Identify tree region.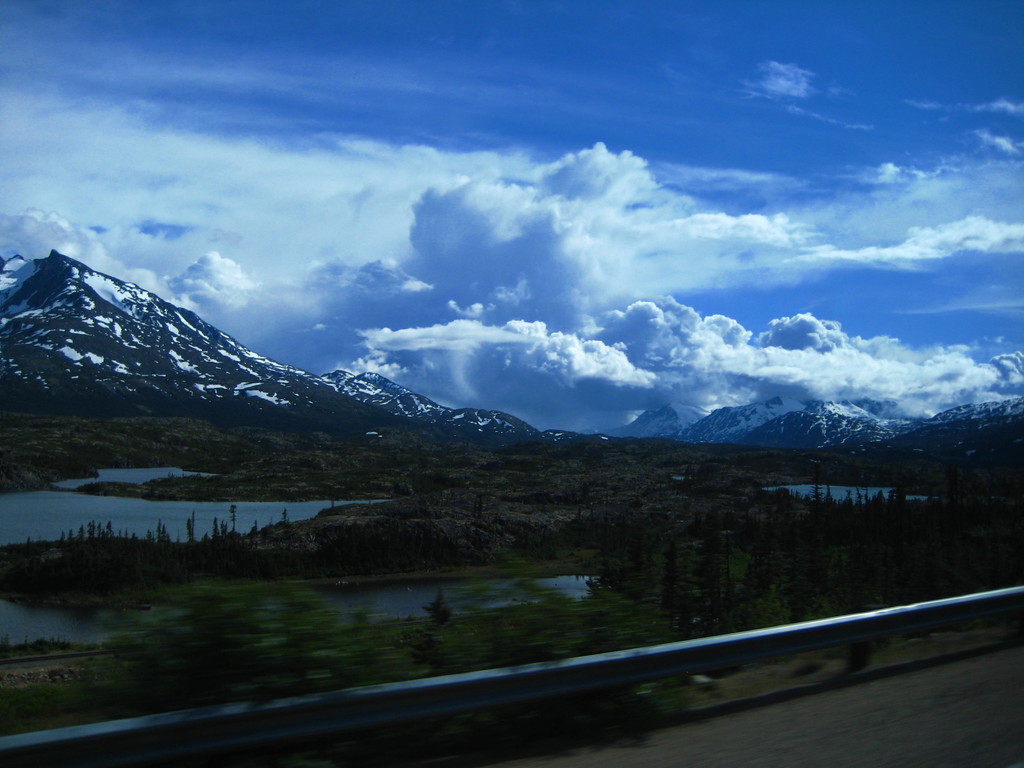
Region: (left=807, top=474, right=819, bottom=506).
